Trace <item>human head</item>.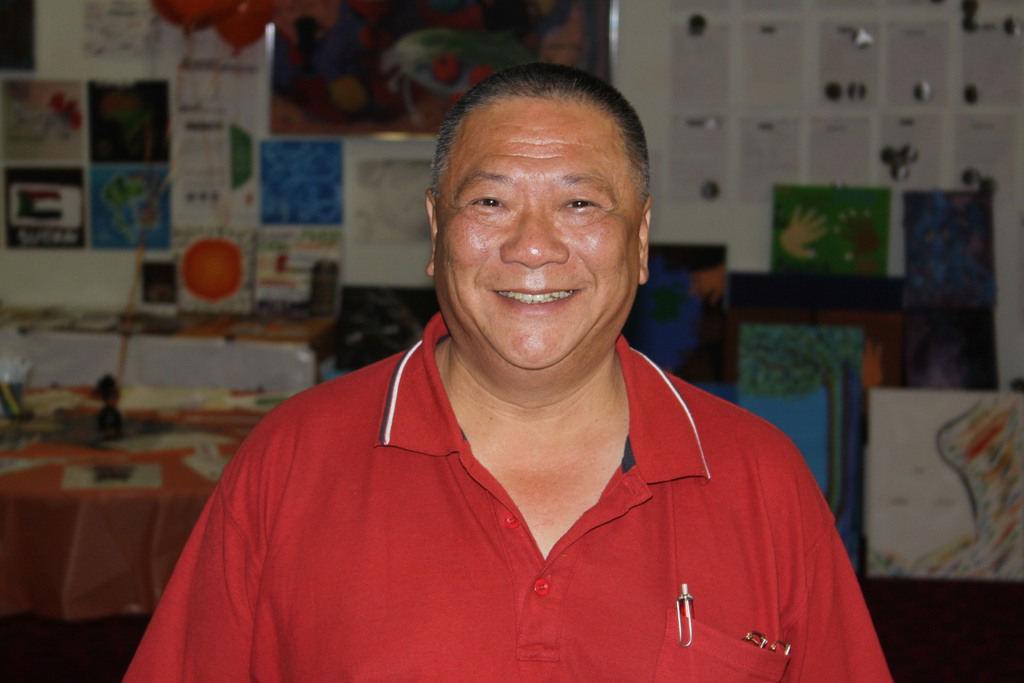
Traced to (409, 52, 661, 370).
